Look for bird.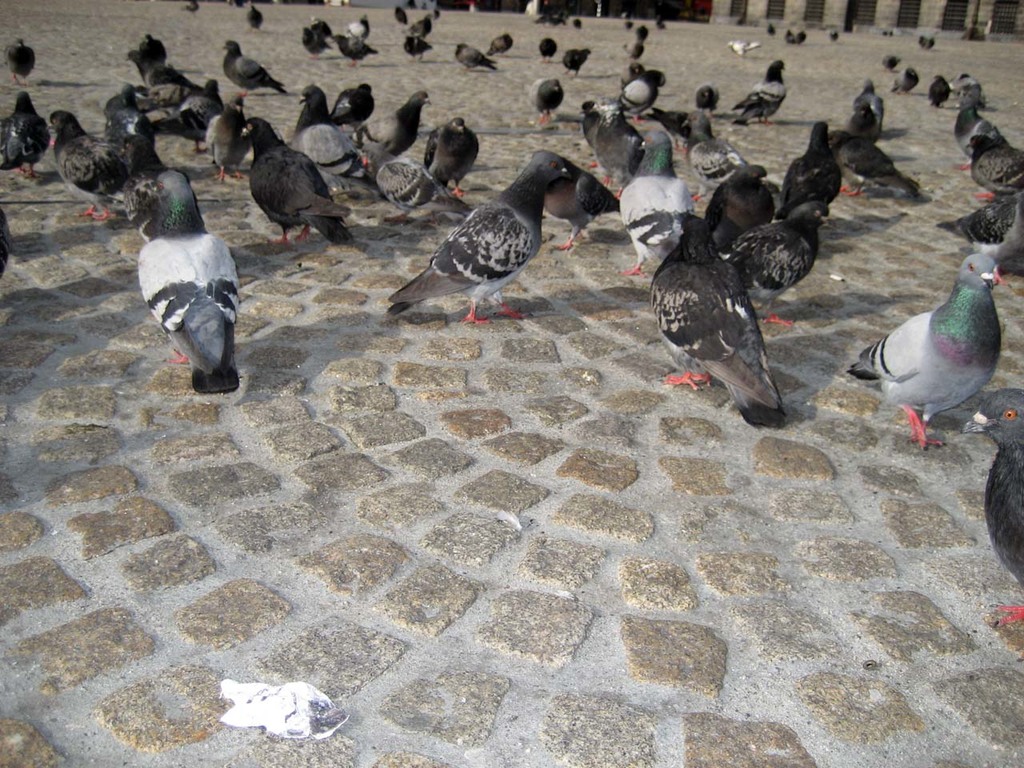
Found: (533, 10, 554, 26).
